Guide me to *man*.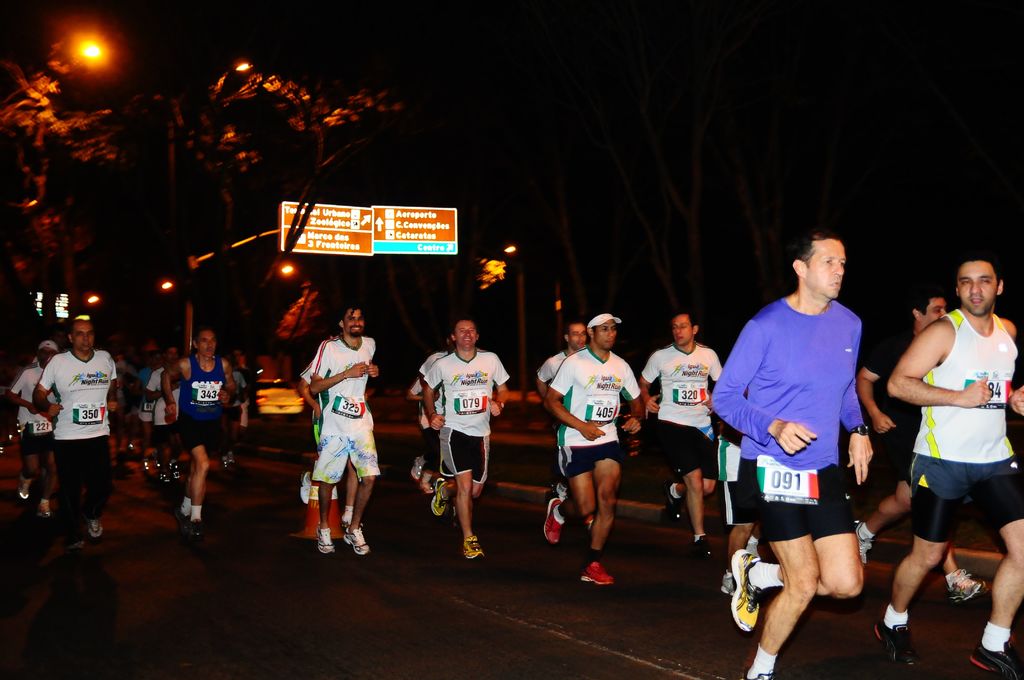
Guidance: l=543, t=312, r=643, b=585.
